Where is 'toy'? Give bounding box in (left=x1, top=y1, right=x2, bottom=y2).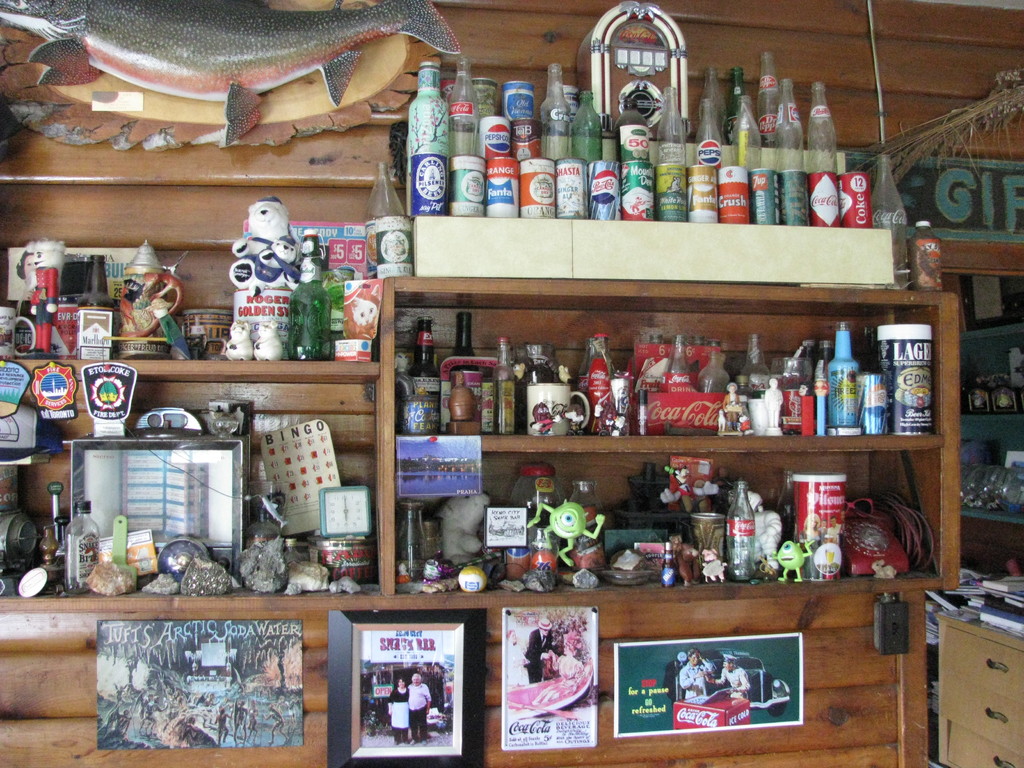
(left=459, top=566, right=487, bottom=591).
